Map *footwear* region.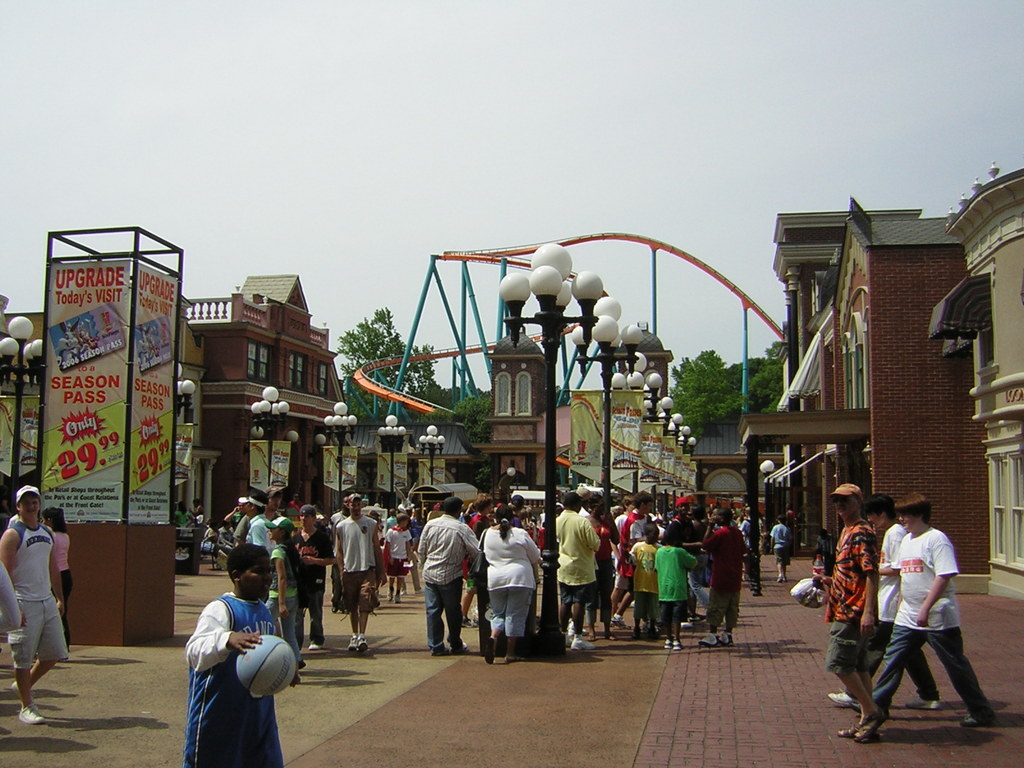
Mapped to <bbox>671, 644, 678, 654</bbox>.
